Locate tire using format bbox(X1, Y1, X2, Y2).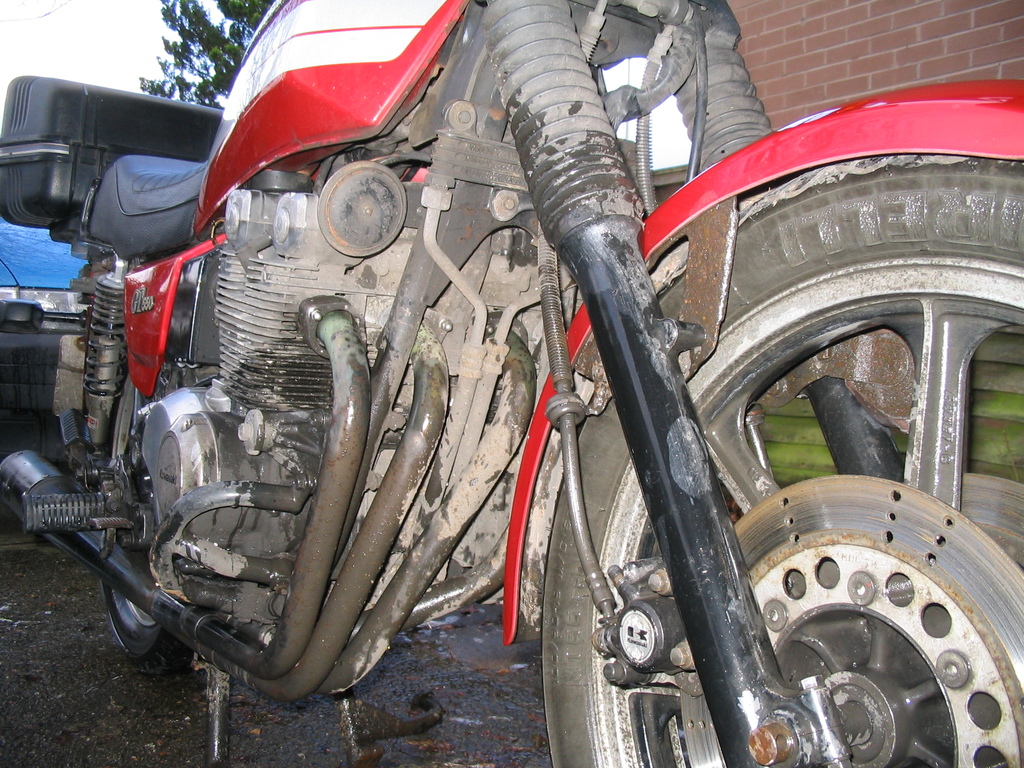
bbox(100, 367, 191, 674).
